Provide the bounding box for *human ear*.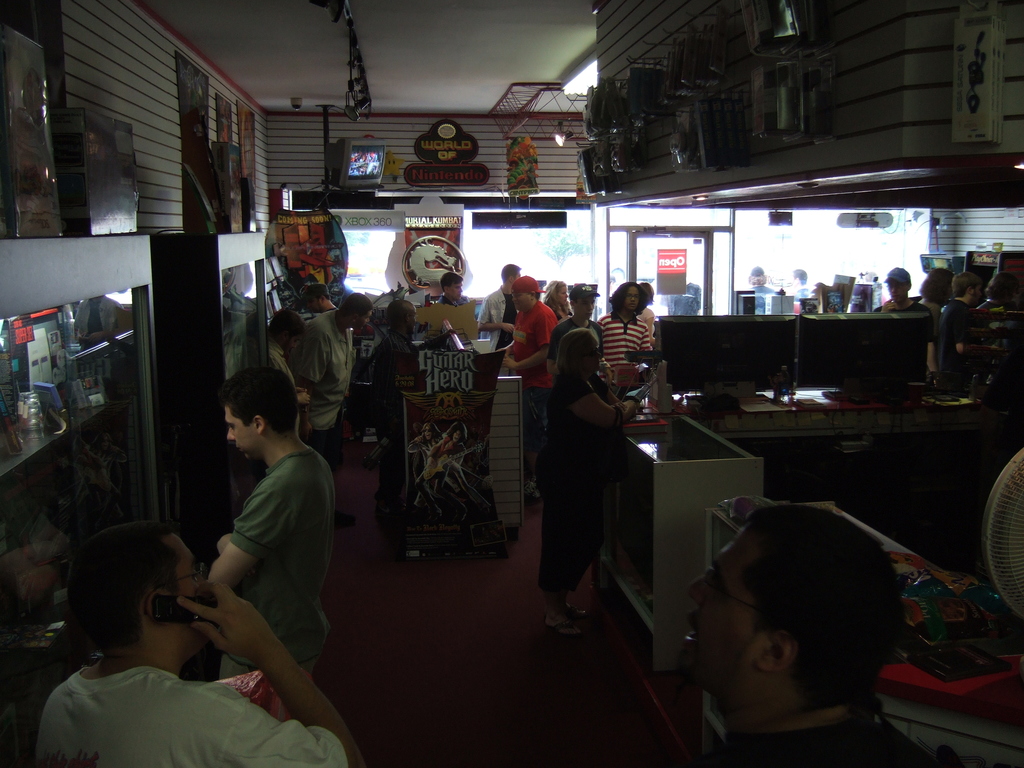
(left=530, top=288, right=535, bottom=304).
